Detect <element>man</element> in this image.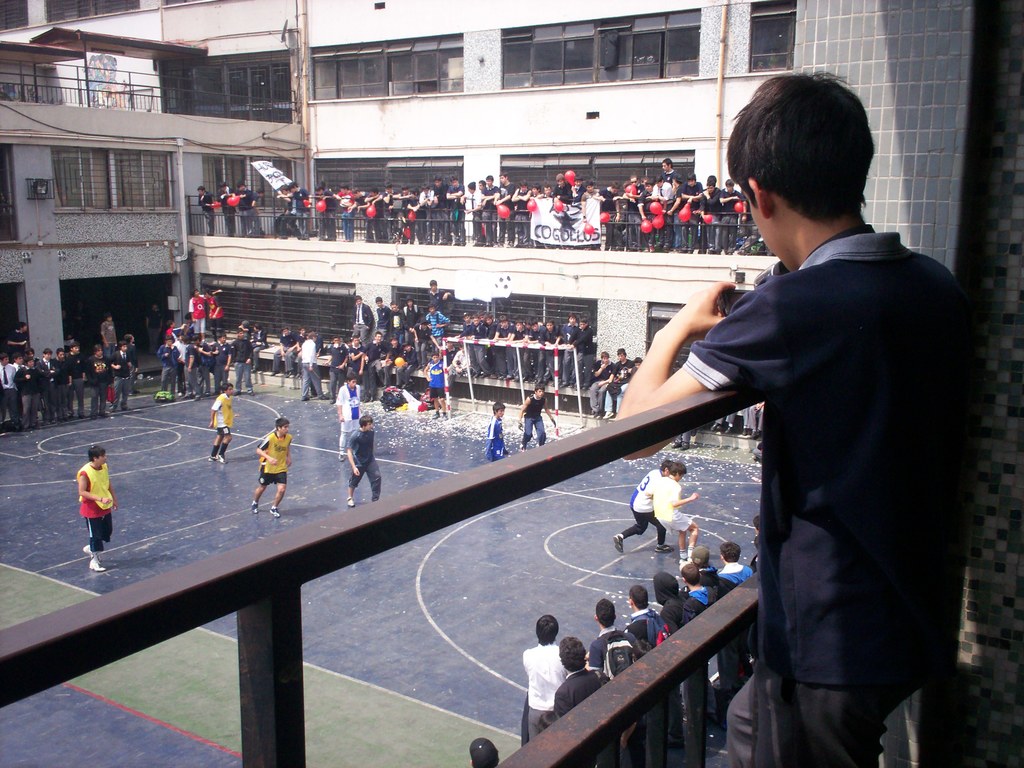
Detection: [left=554, top=170, right=574, bottom=205].
